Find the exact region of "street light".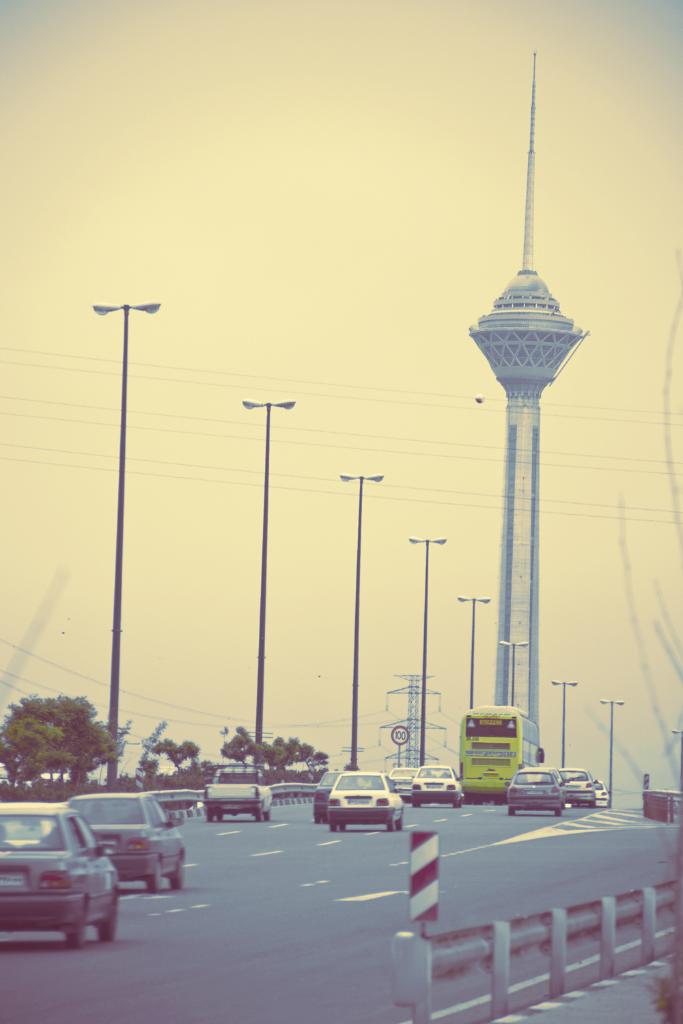
Exact region: rect(338, 474, 382, 769).
